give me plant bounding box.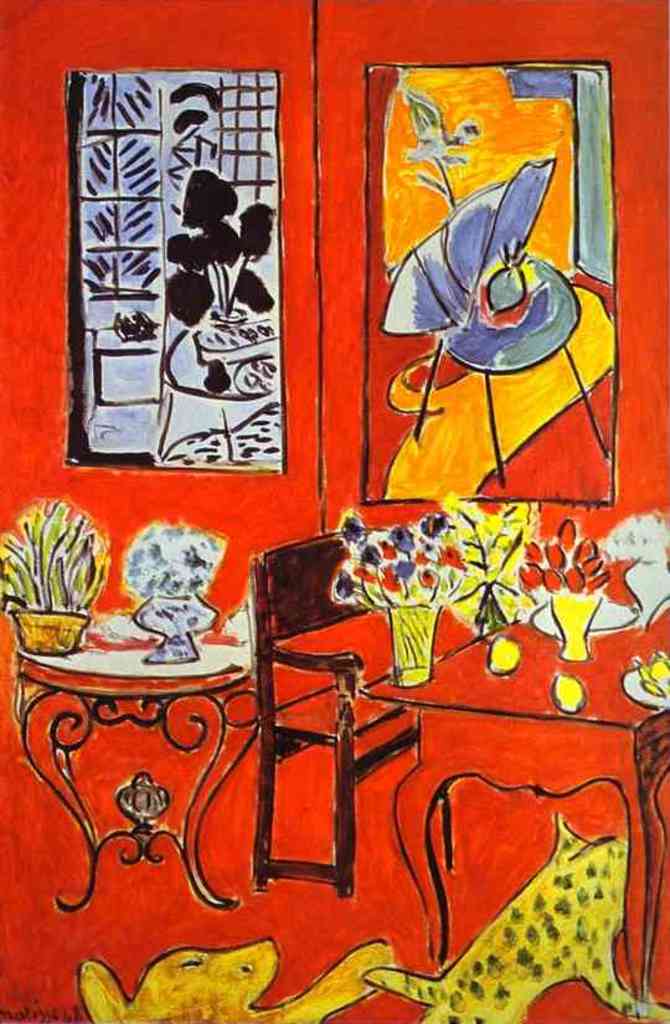
[left=110, top=513, right=236, bottom=609].
